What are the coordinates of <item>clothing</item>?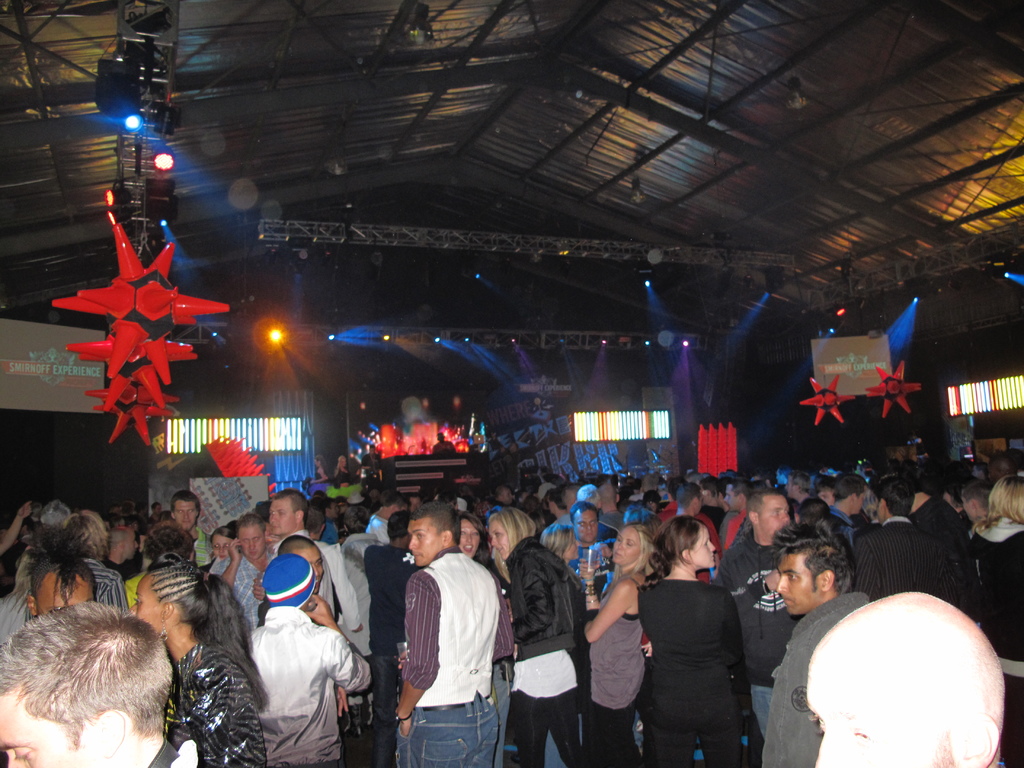
region(510, 534, 588, 767).
